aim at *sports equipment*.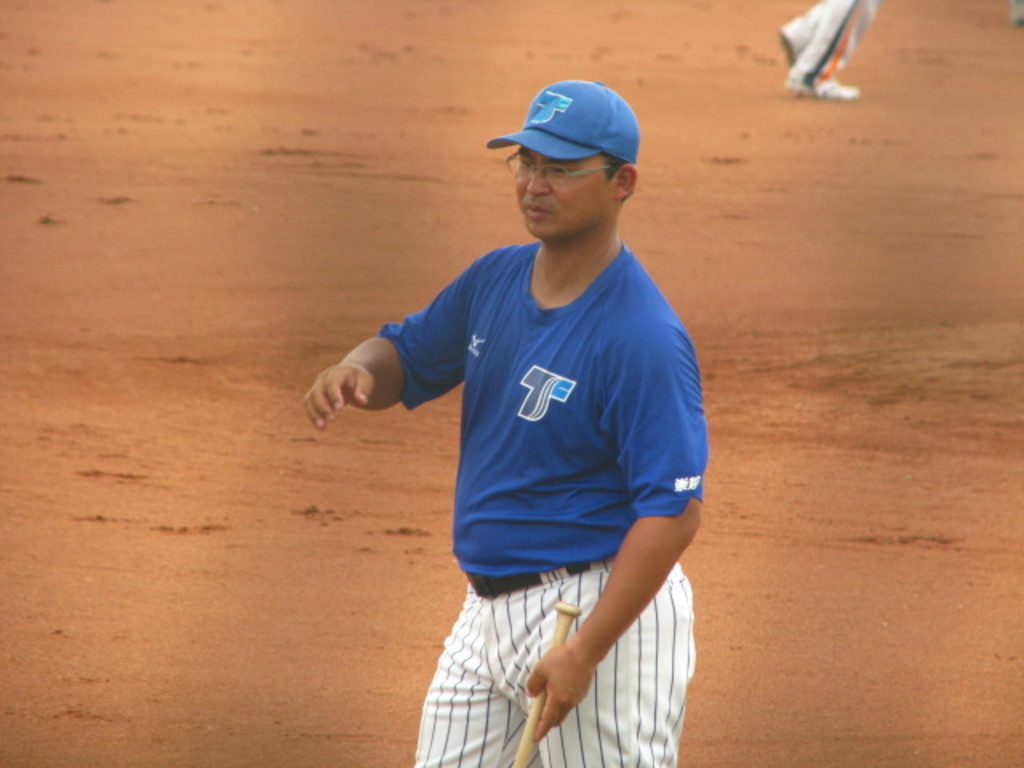
Aimed at box=[786, 74, 862, 104].
